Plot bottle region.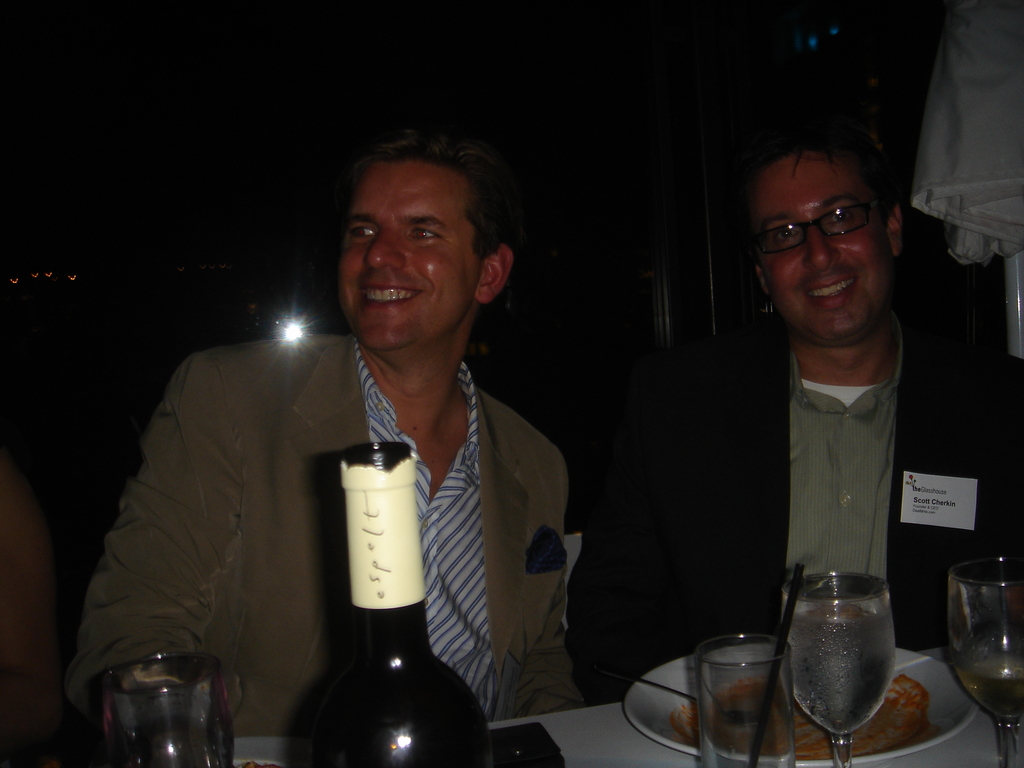
Plotted at crop(285, 442, 488, 767).
